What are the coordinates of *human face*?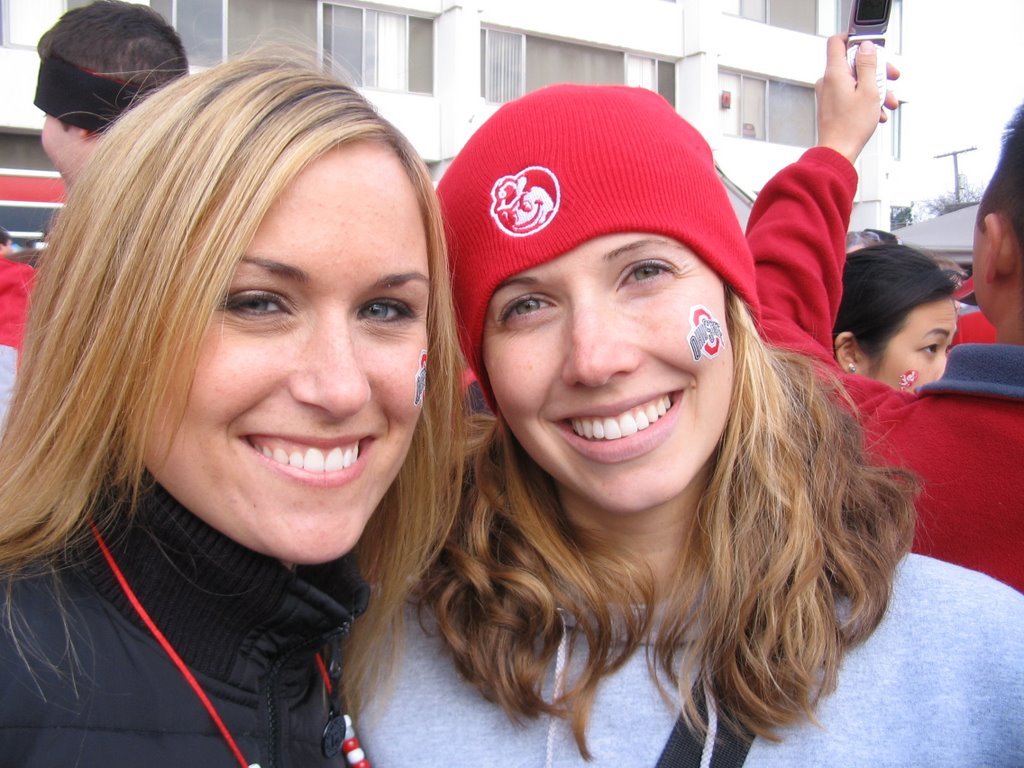
locate(37, 113, 82, 177).
